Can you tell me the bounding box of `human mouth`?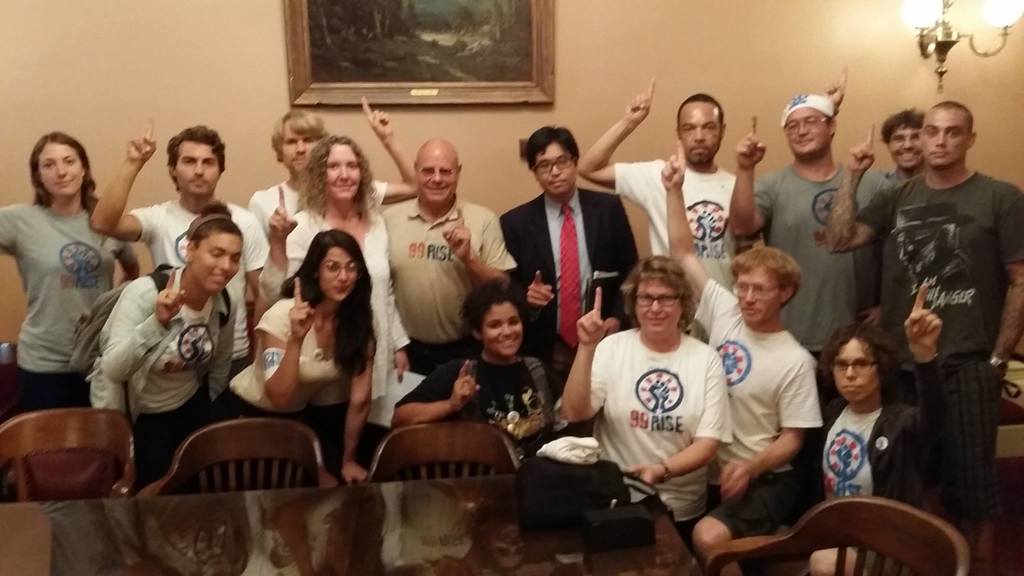
pyautogui.locateOnScreen(214, 278, 225, 284).
